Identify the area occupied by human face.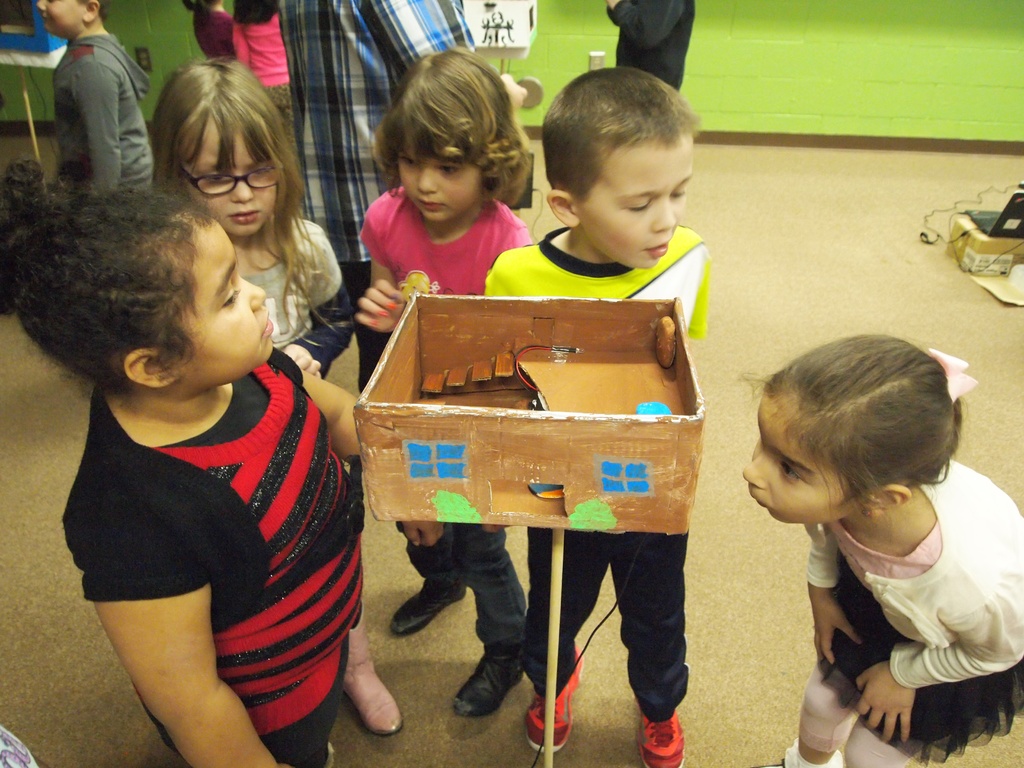
Area: (x1=742, y1=390, x2=847, y2=525).
